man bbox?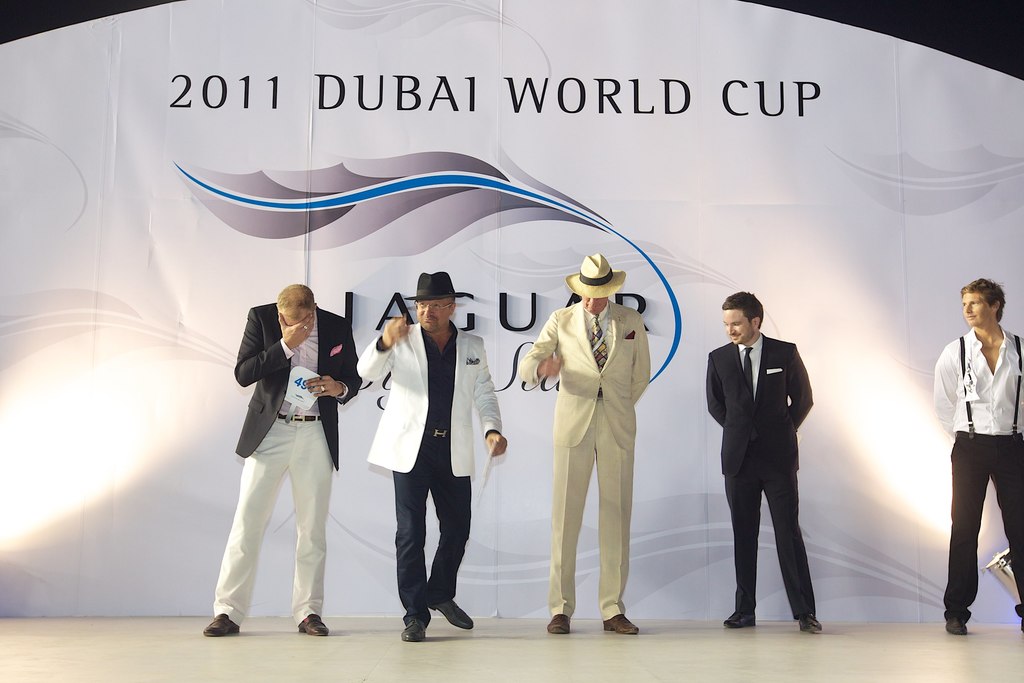
Rect(698, 288, 820, 632)
